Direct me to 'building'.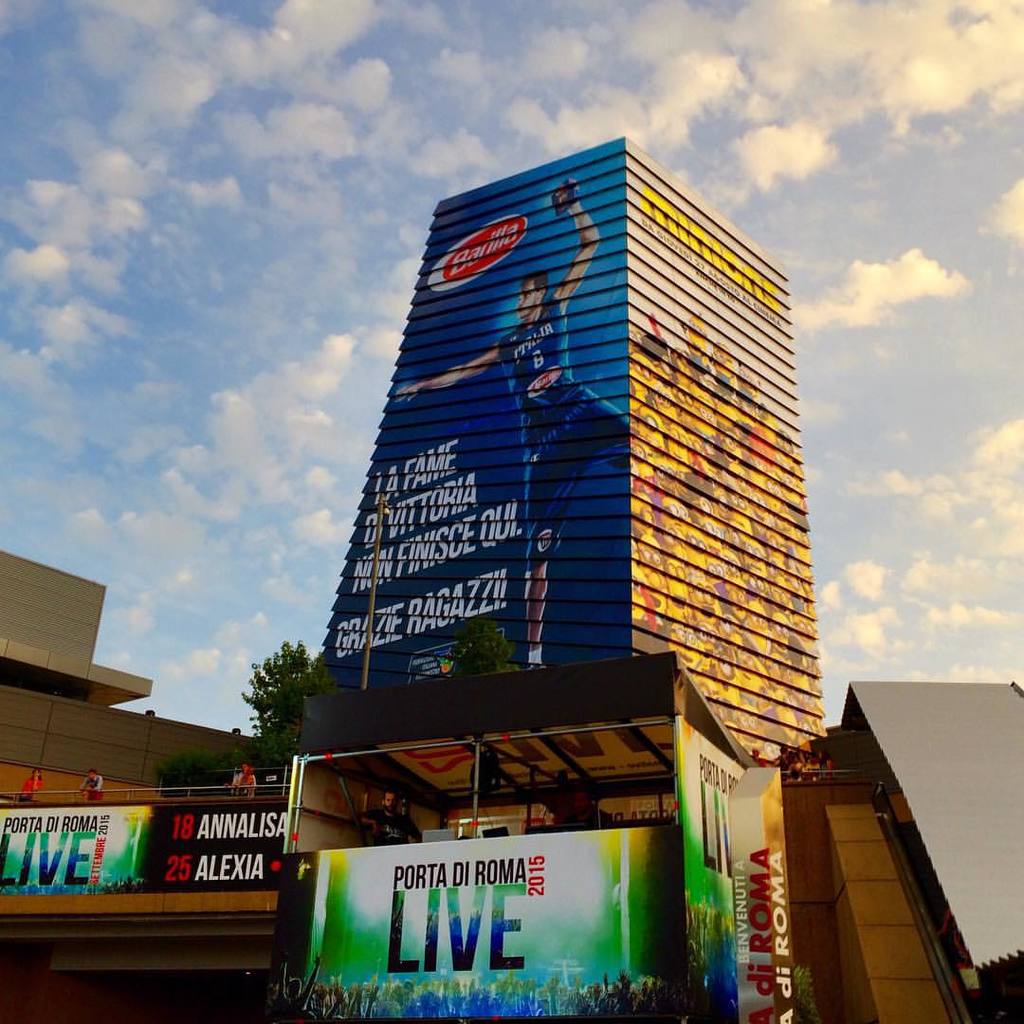
Direction: (287,136,849,869).
